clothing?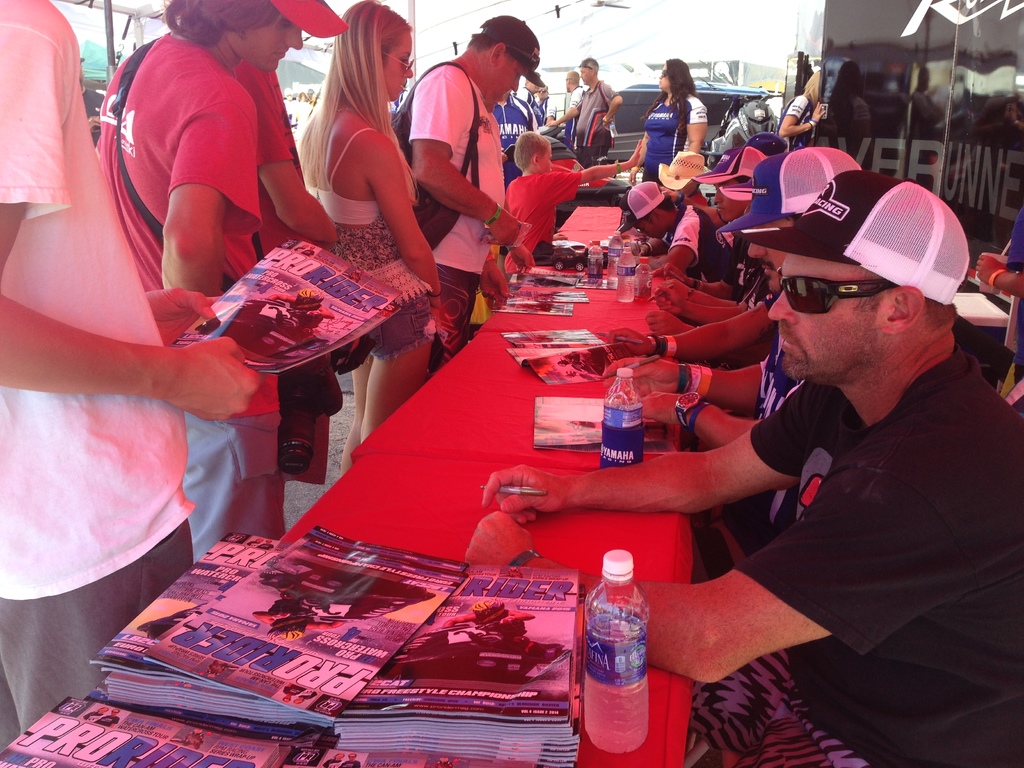
locate(739, 343, 796, 545)
